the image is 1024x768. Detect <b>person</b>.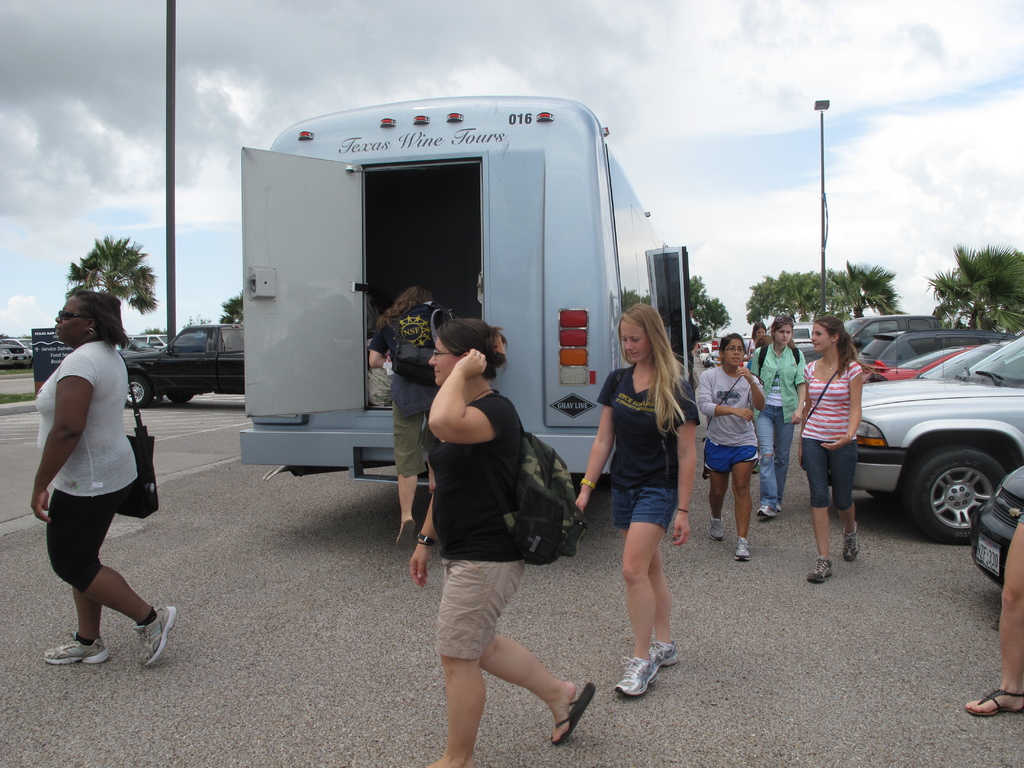
Detection: rect(576, 304, 701, 696).
